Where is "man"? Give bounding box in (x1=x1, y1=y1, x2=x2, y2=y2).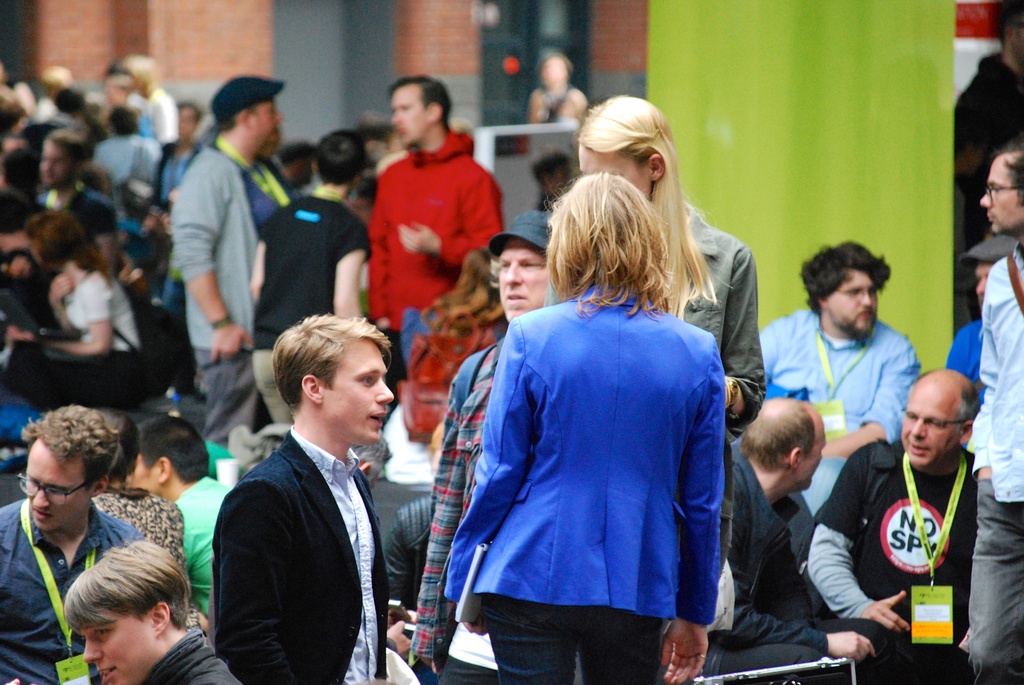
(x1=707, y1=400, x2=877, y2=680).
